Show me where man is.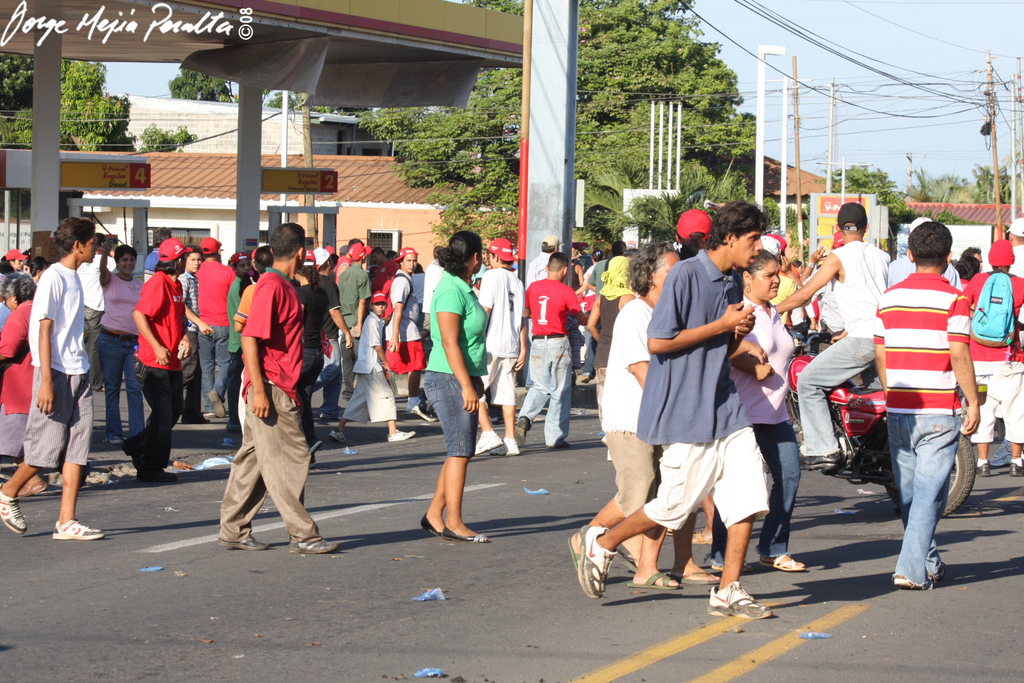
man is at 171,247,207,421.
